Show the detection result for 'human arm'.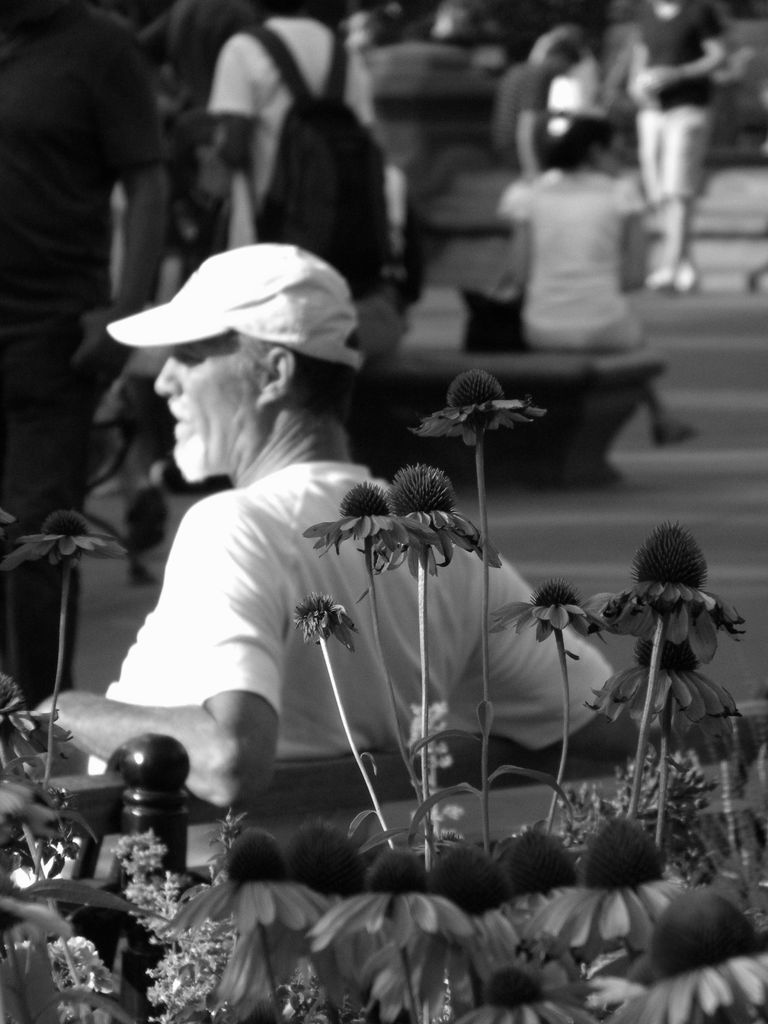
Rect(612, 182, 662, 294).
